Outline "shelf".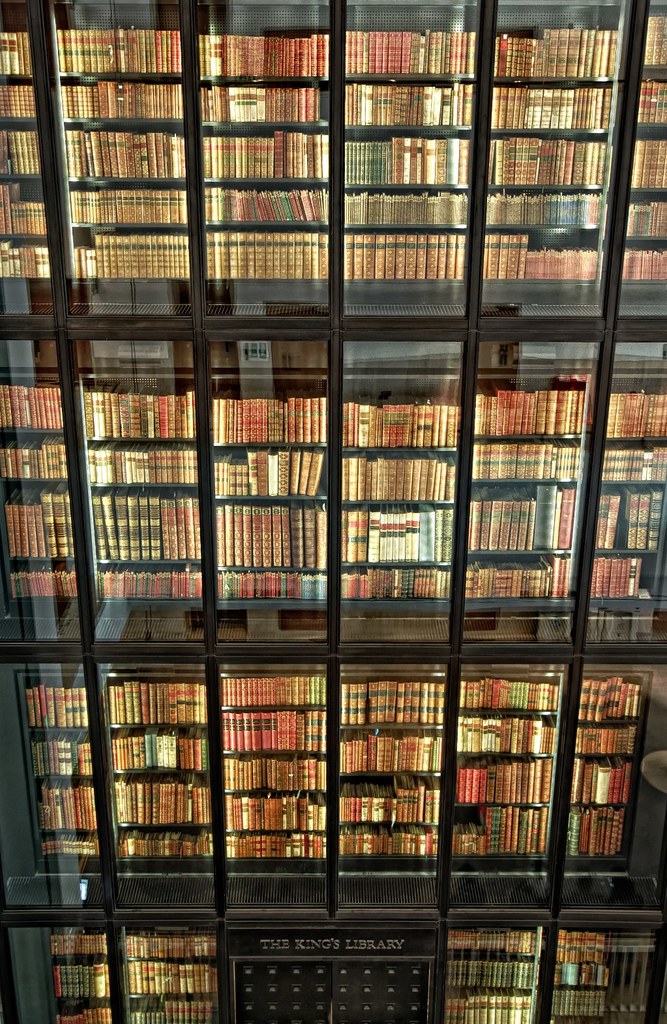
Outline: (x1=578, y1=317, x2=666, y2=650).
